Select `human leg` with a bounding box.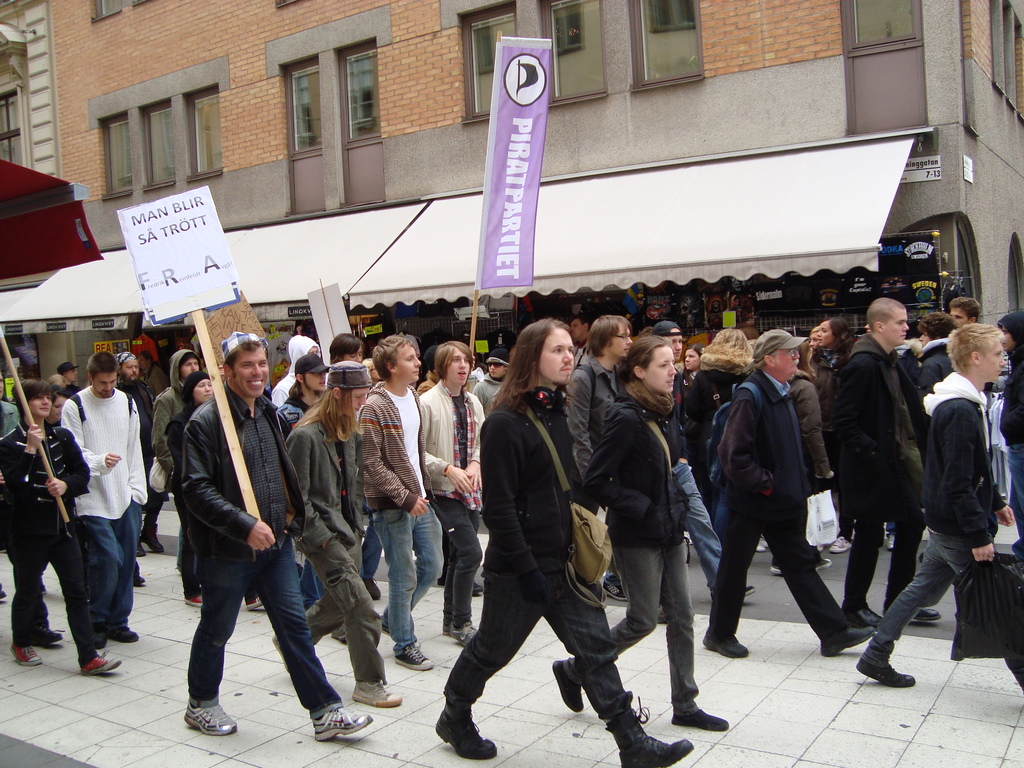
crop(441, 491, 475, 643).
